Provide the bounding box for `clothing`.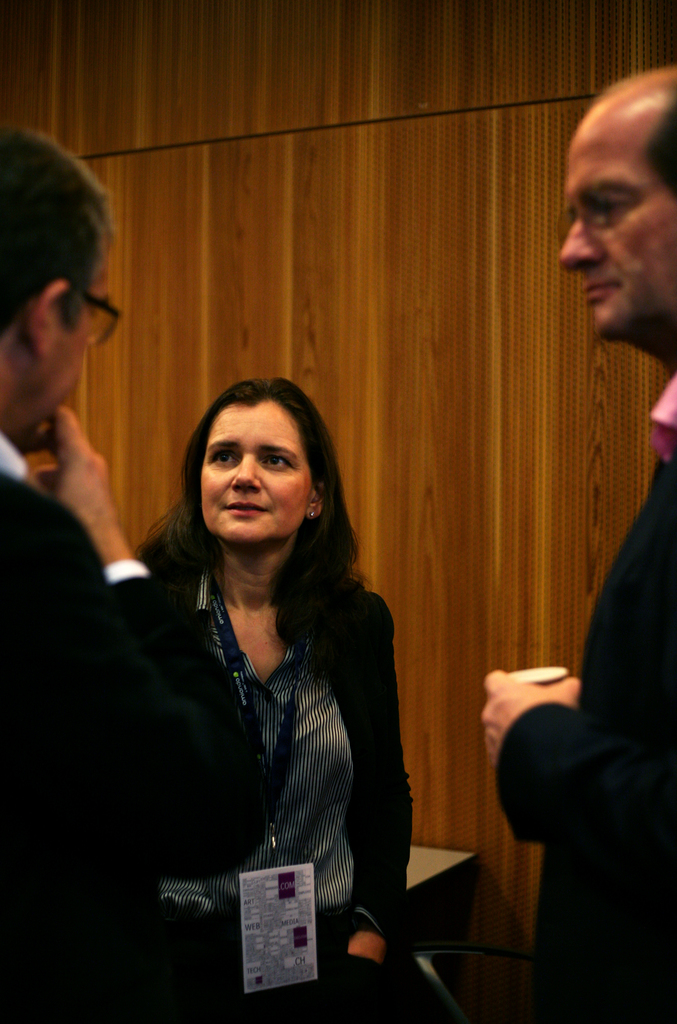
0, 419, 273, 1023.
